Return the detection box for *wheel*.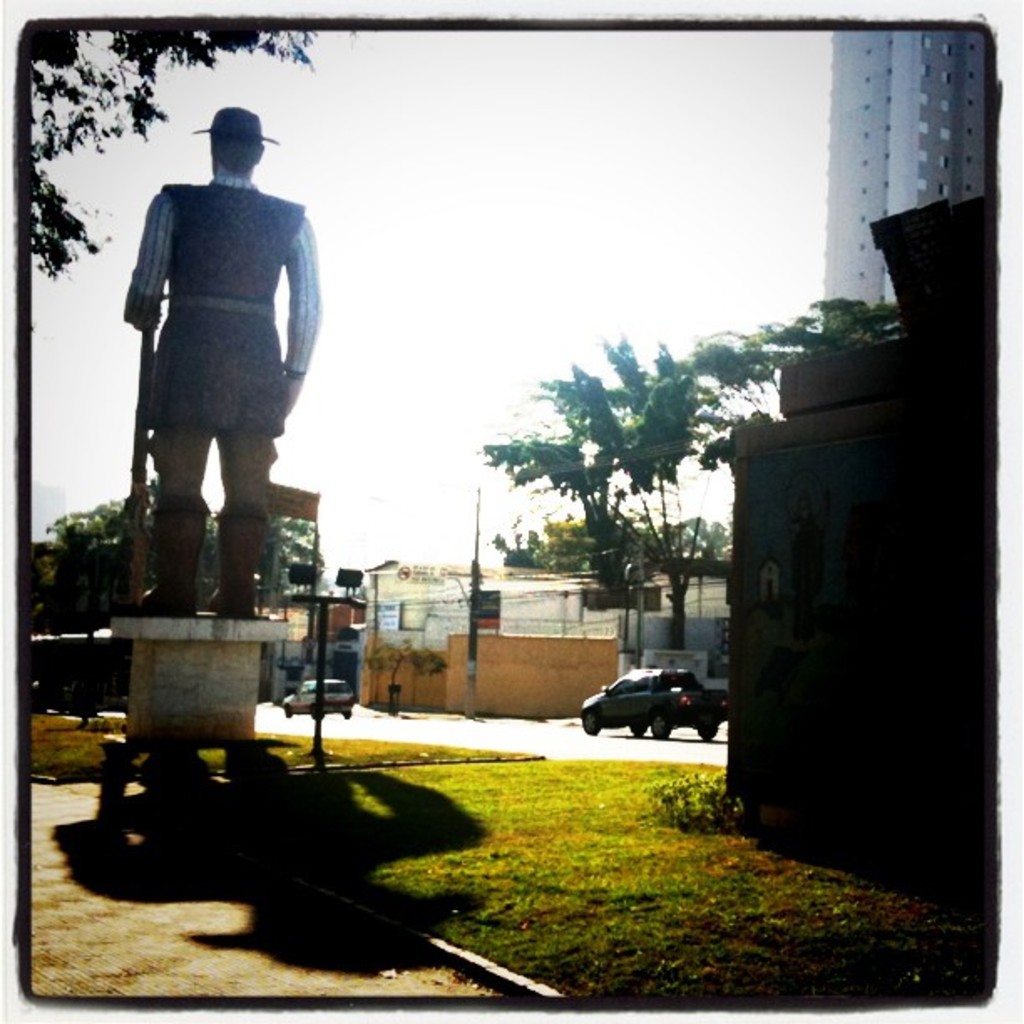
(x1=651, y1=716, x2=673, y2=740).
